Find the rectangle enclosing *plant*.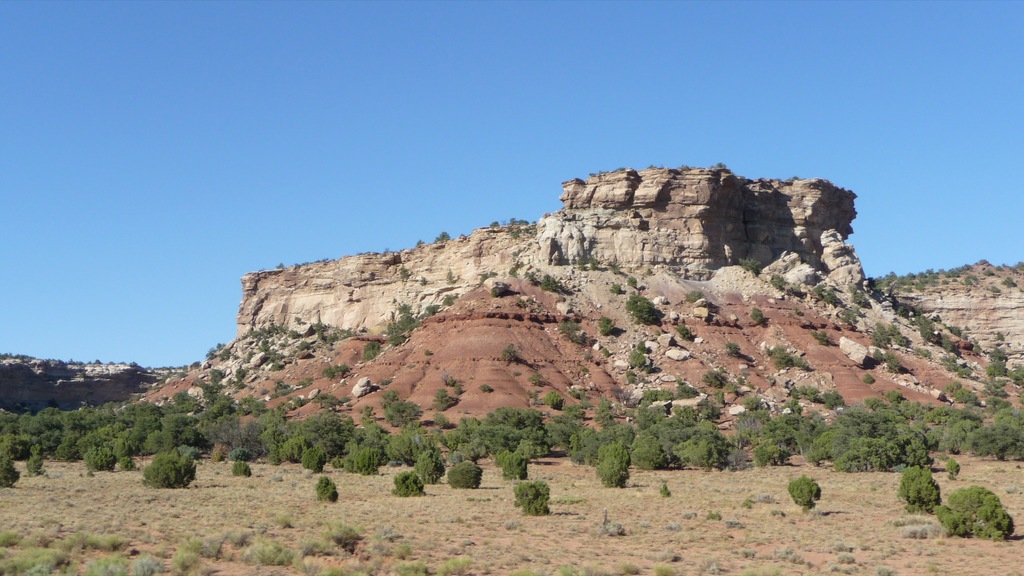
BBox(529, 296, 534, 304).
